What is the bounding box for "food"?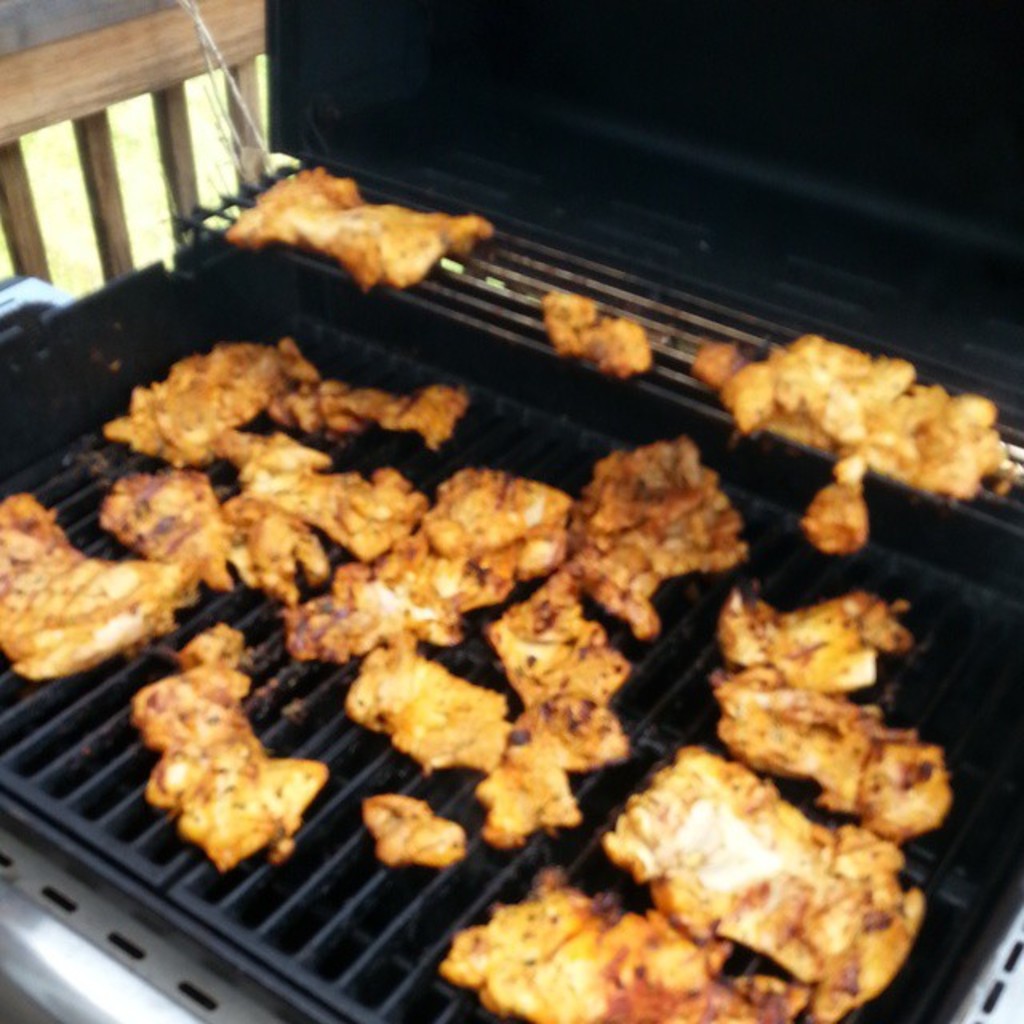
{"x1": 0, "y1": 490, "x2": 195, "y2": 685}.
